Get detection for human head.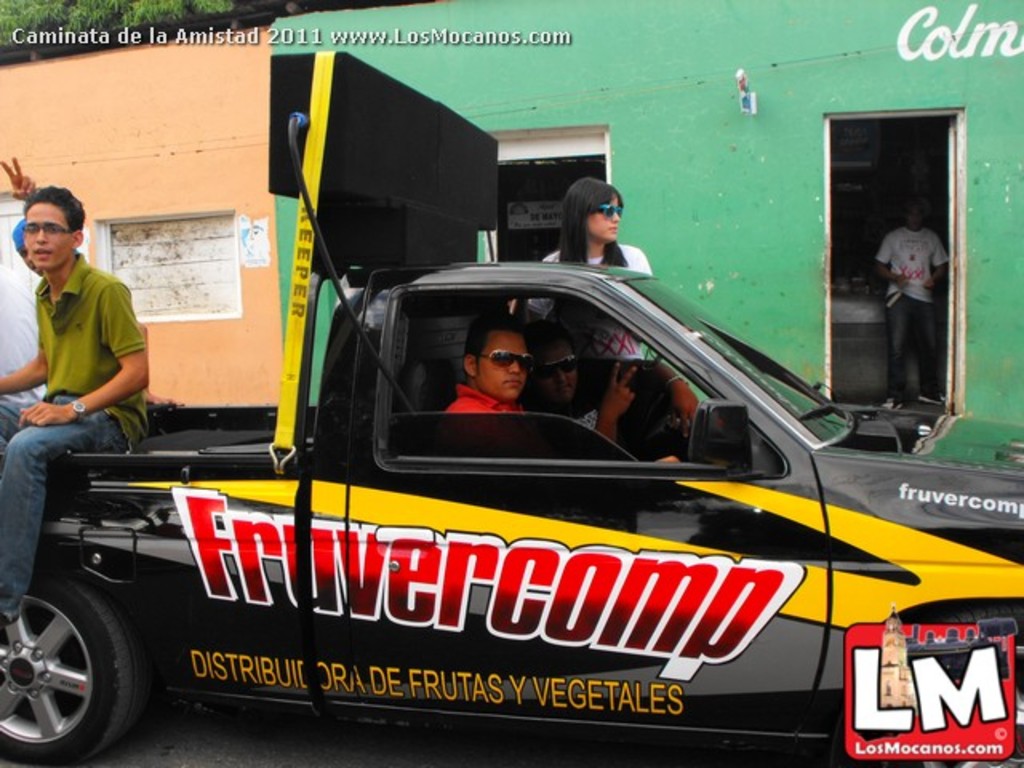
Detection: 901 195 936 229.
